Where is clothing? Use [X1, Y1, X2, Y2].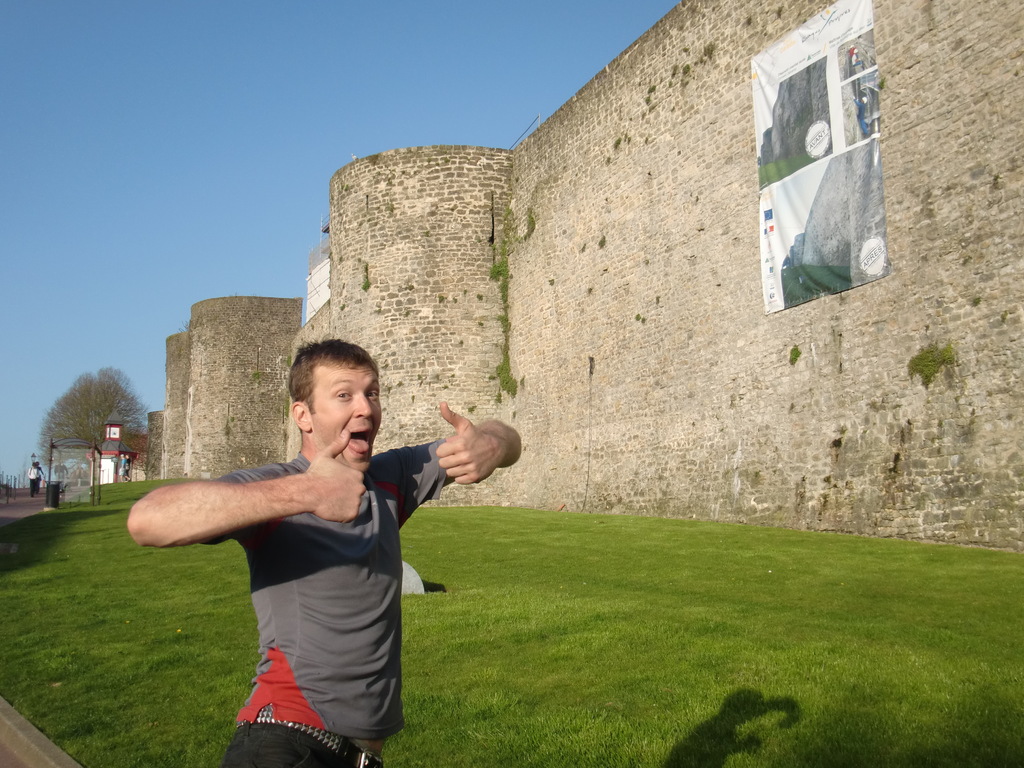
[169, 397, 431, 733].
